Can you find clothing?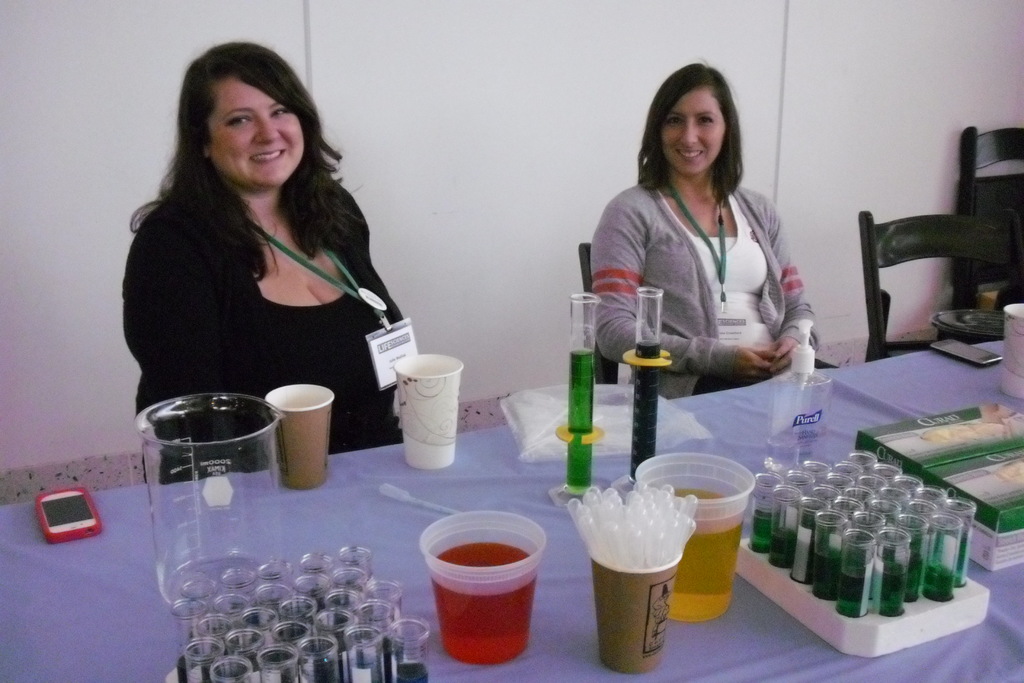
Yes, bounding box: x1=588 y1=138 x2=831 y2=456.
